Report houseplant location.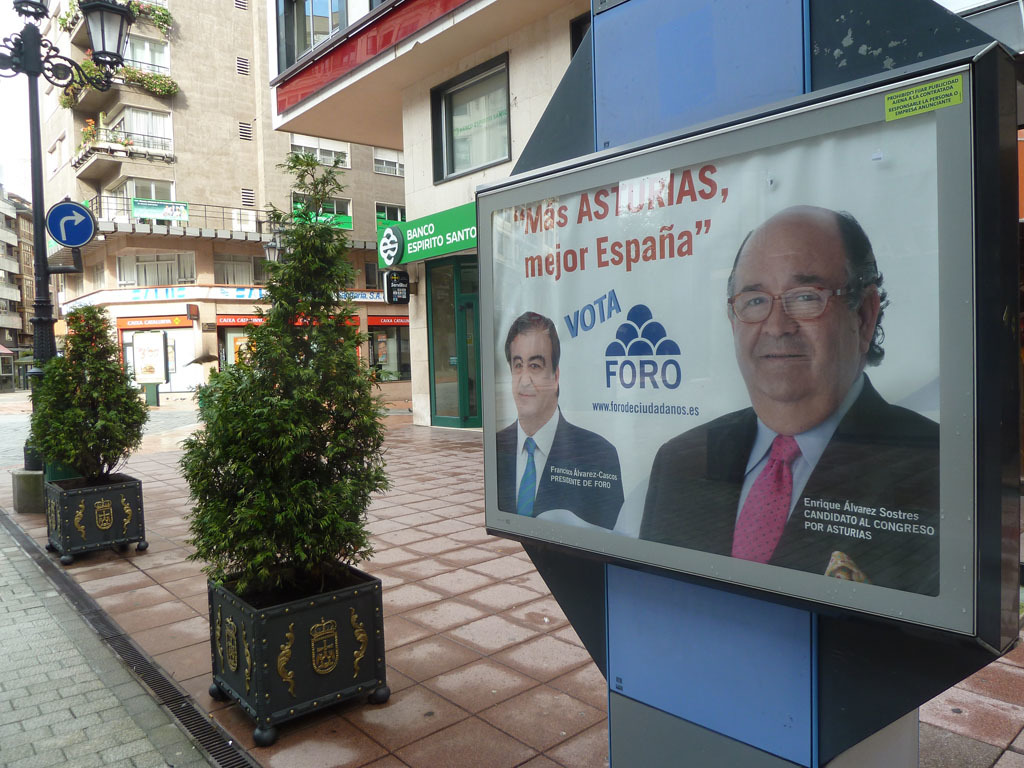
Report: pyautogui.locateOnScreen(165, 148, 405, 743).
